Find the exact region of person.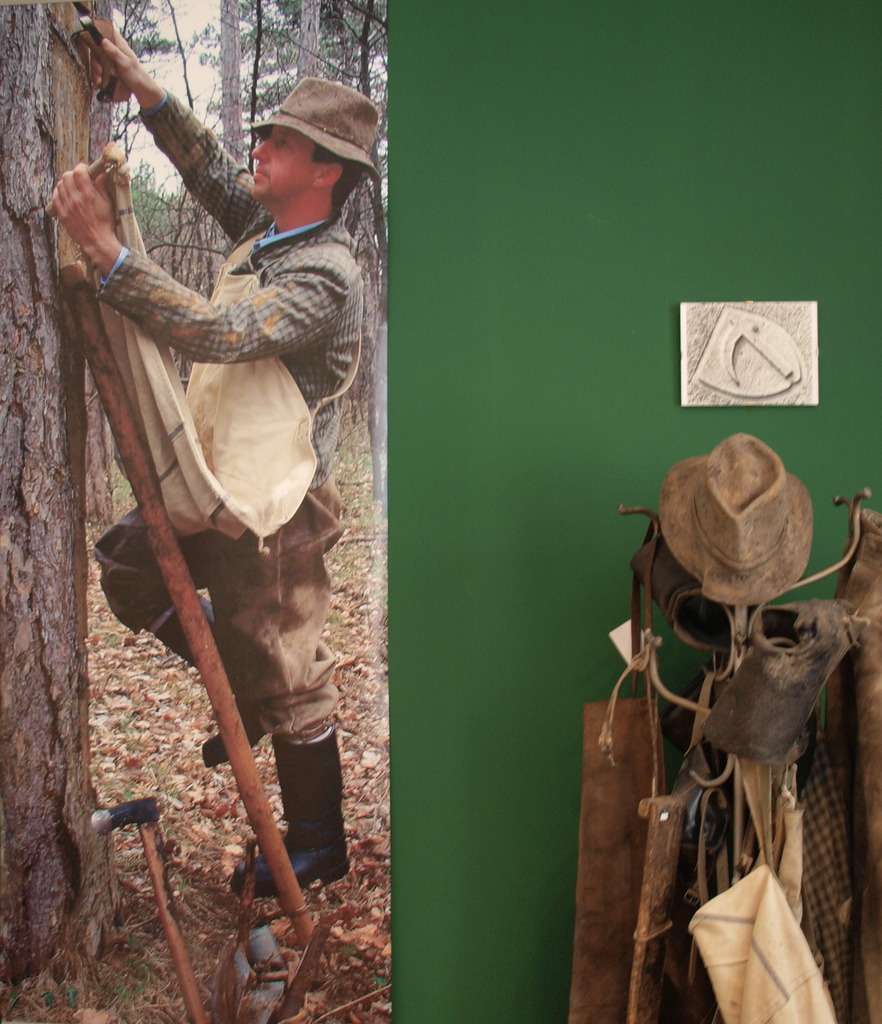
Exact region: 60/0/400/914.
